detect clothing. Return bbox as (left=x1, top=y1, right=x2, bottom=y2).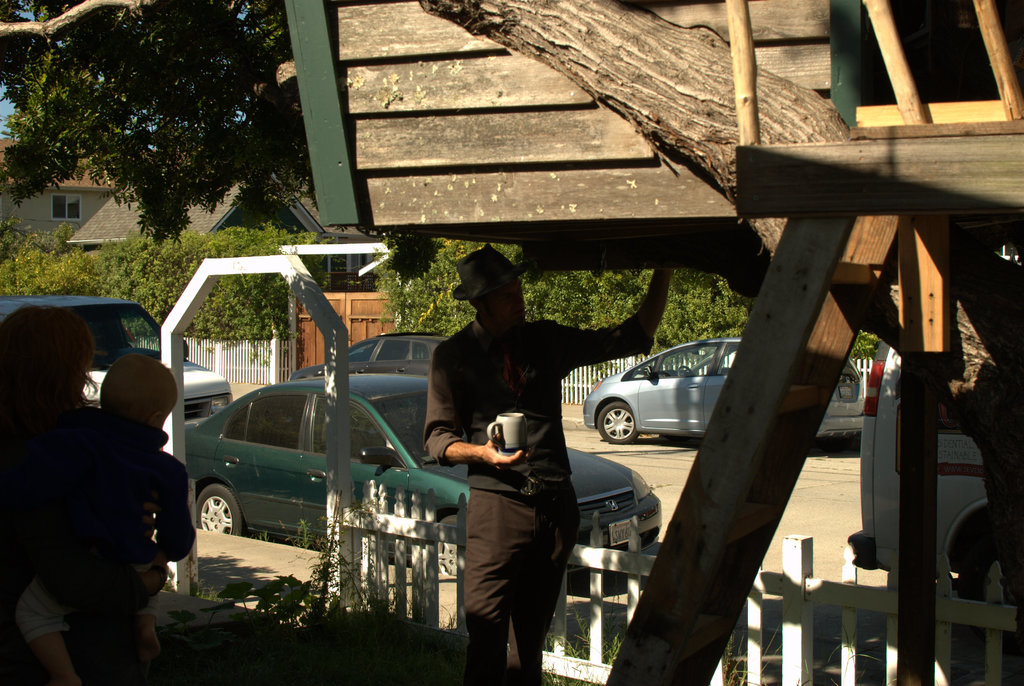
(left=417, top=312, right=659, bottom=685).
